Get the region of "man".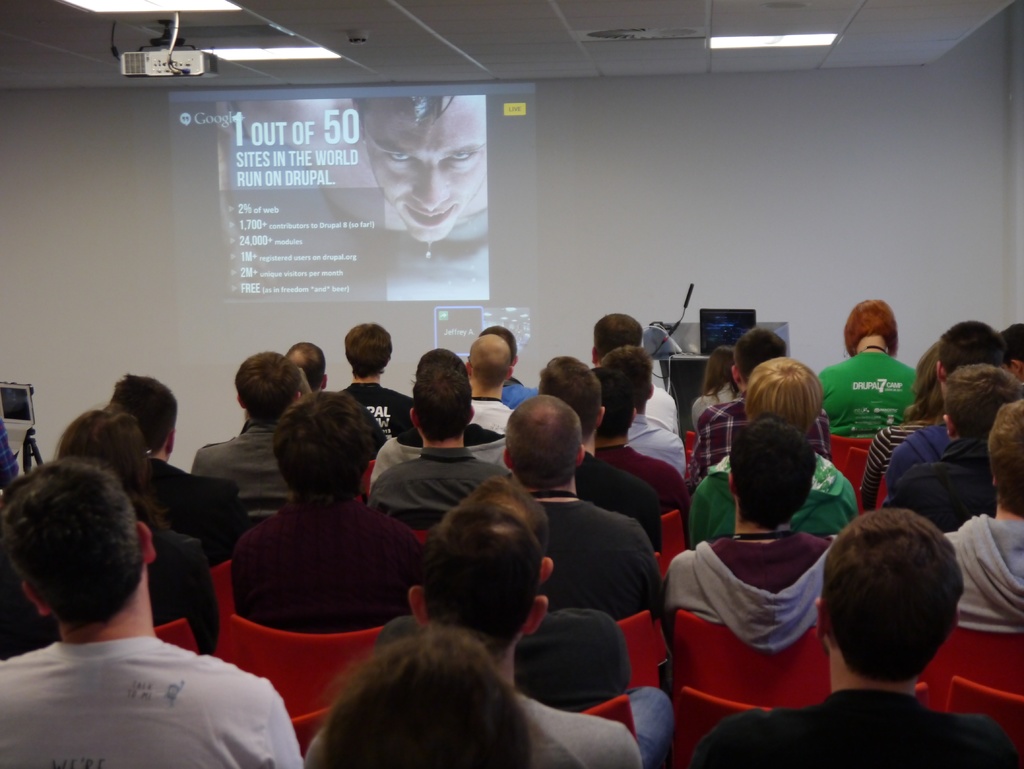
l=191, t=354, r=300, b=524.
